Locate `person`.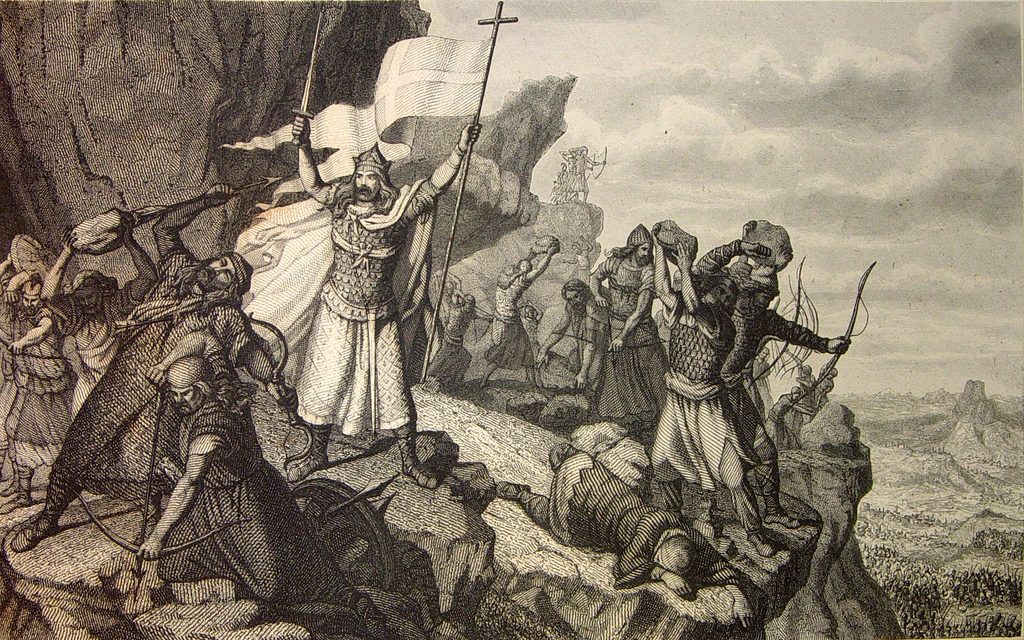
Bounding box: l=0, t=249, r=81, b=512.
